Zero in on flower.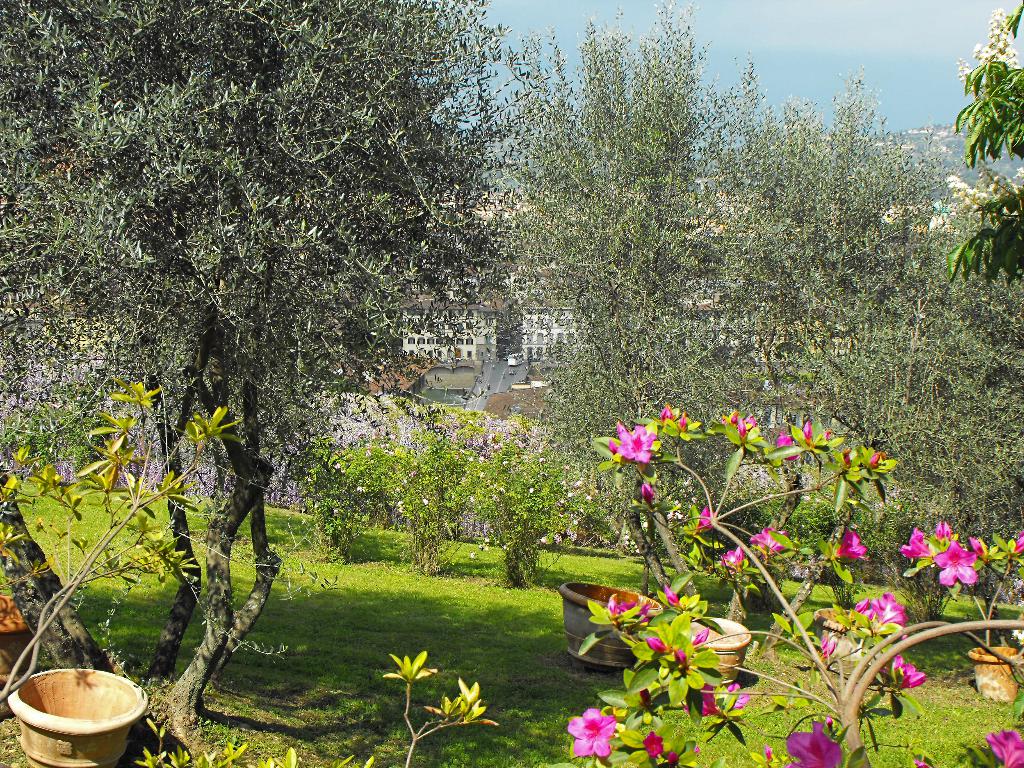
Zeroed in: 734/412/759/447.
